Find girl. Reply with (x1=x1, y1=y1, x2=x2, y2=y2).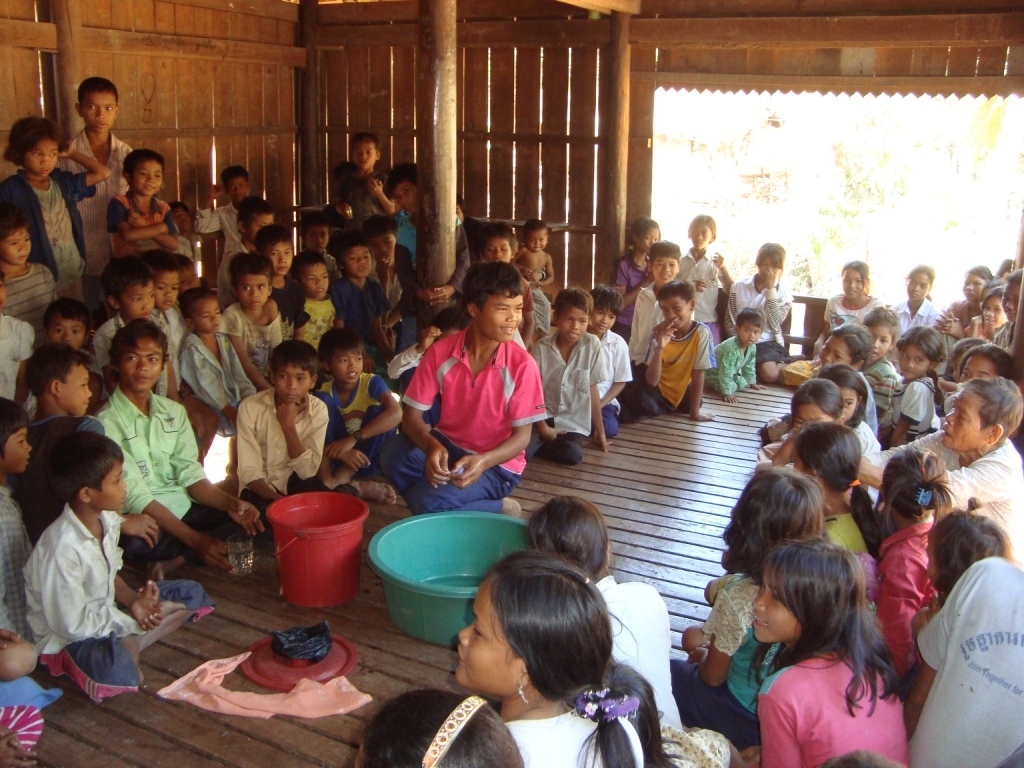
(x1=704, y1=421, x2=880, y2=634).
